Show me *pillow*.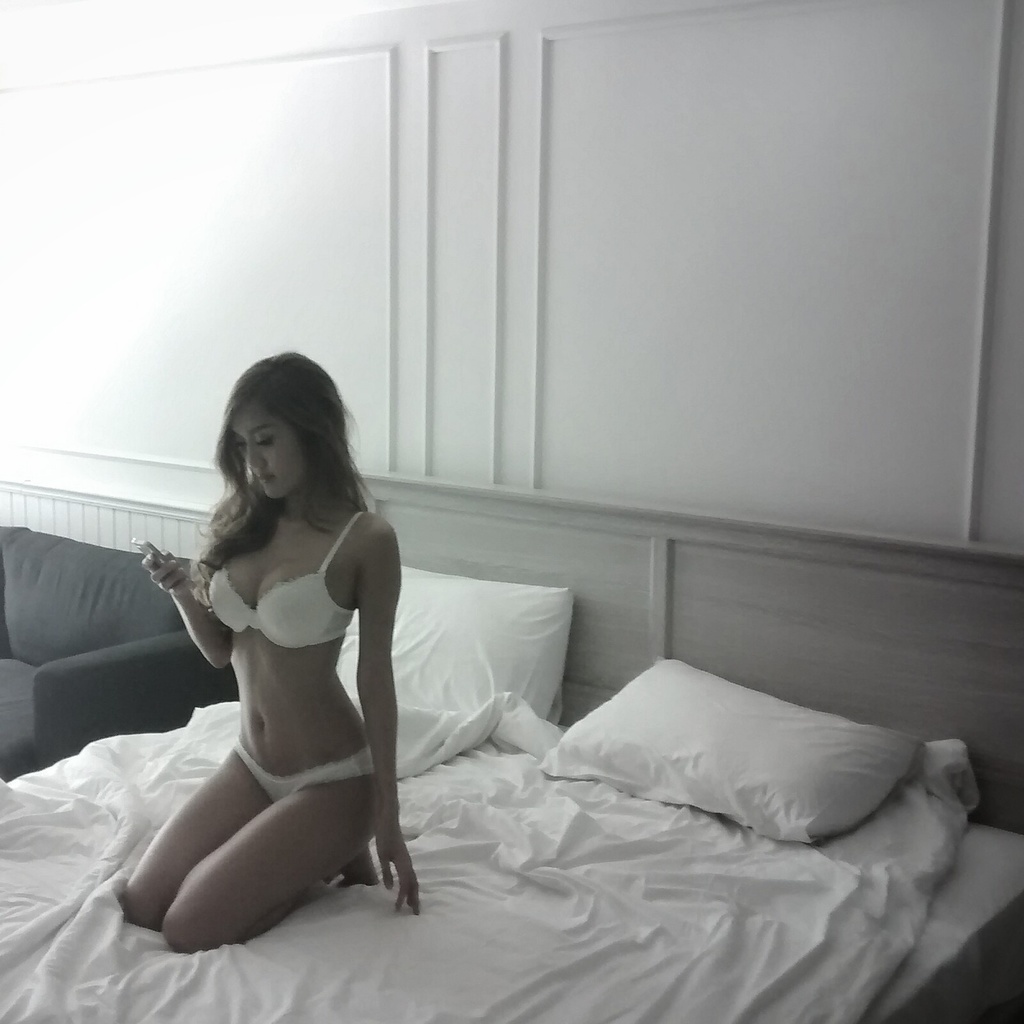
*pillow* is here: x1=494, y1=664, x2=943, y2=882.
